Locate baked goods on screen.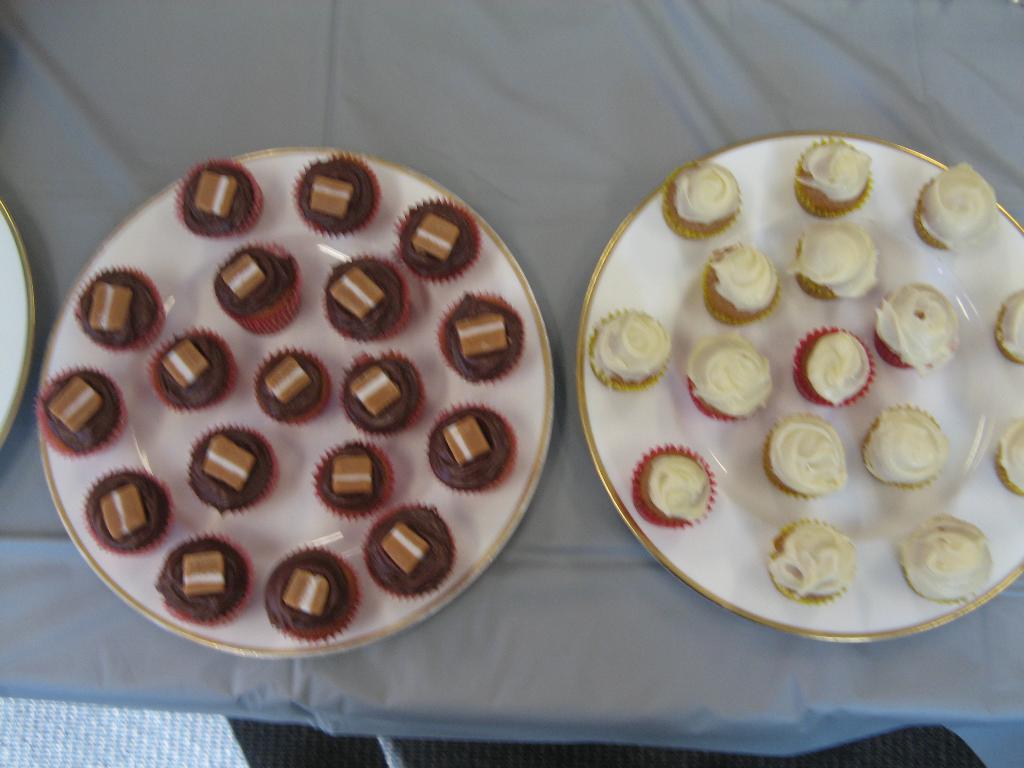
On screen at <box>334,348,429,435</box>.
